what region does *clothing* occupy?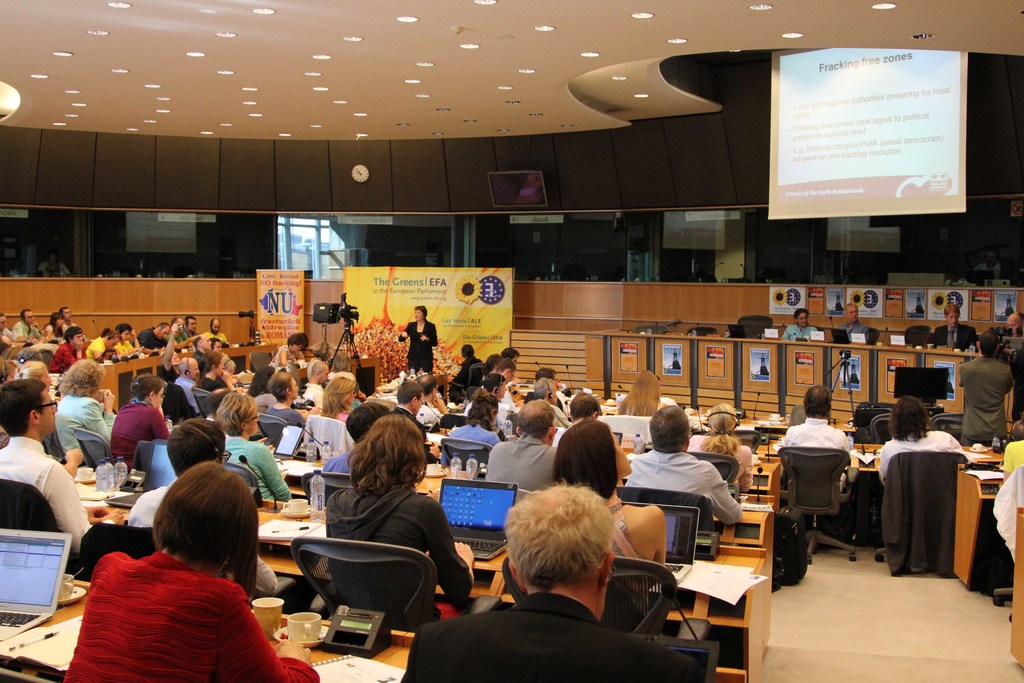
198/373/227/399.
